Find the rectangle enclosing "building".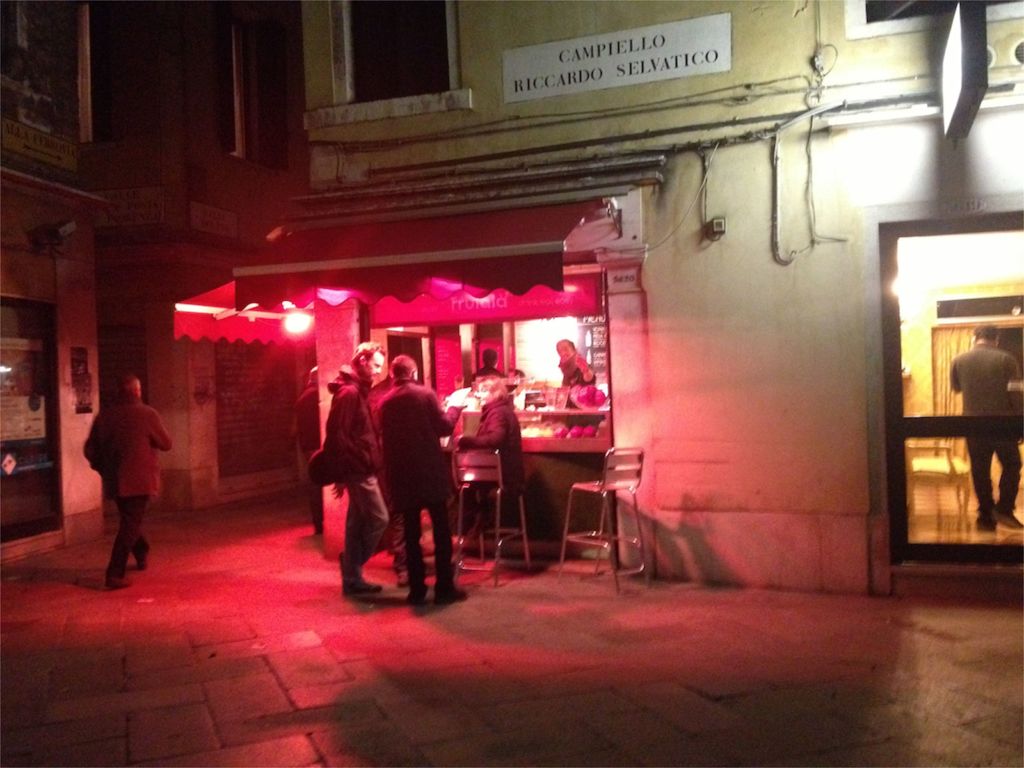
286, 0, 1023, 598.
